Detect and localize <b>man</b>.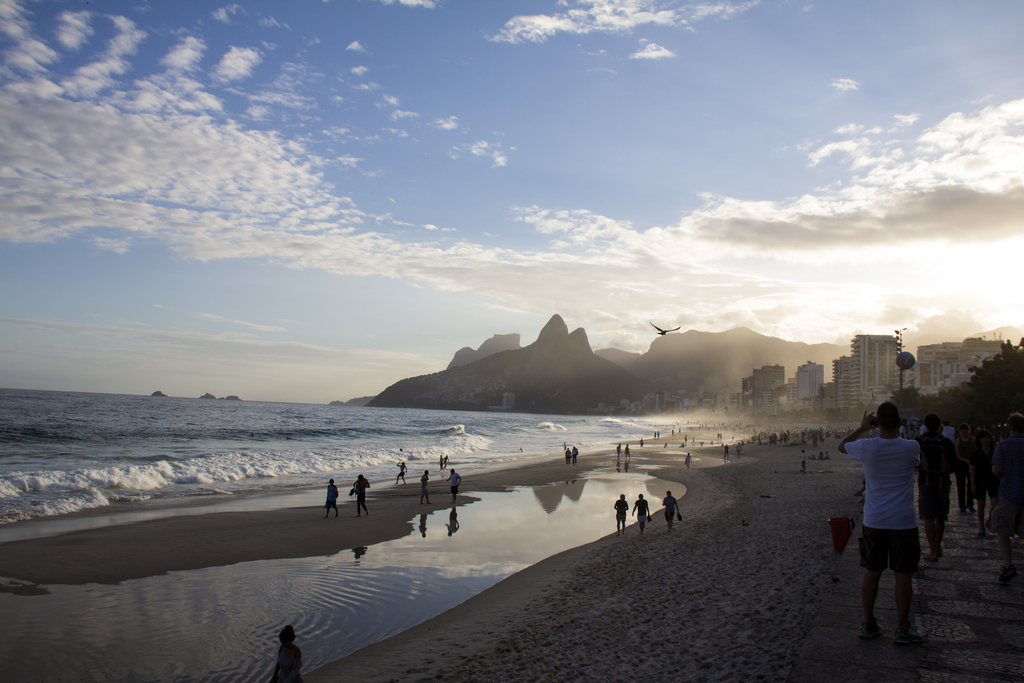
Localized at locate(397, 463, 410, 489).
